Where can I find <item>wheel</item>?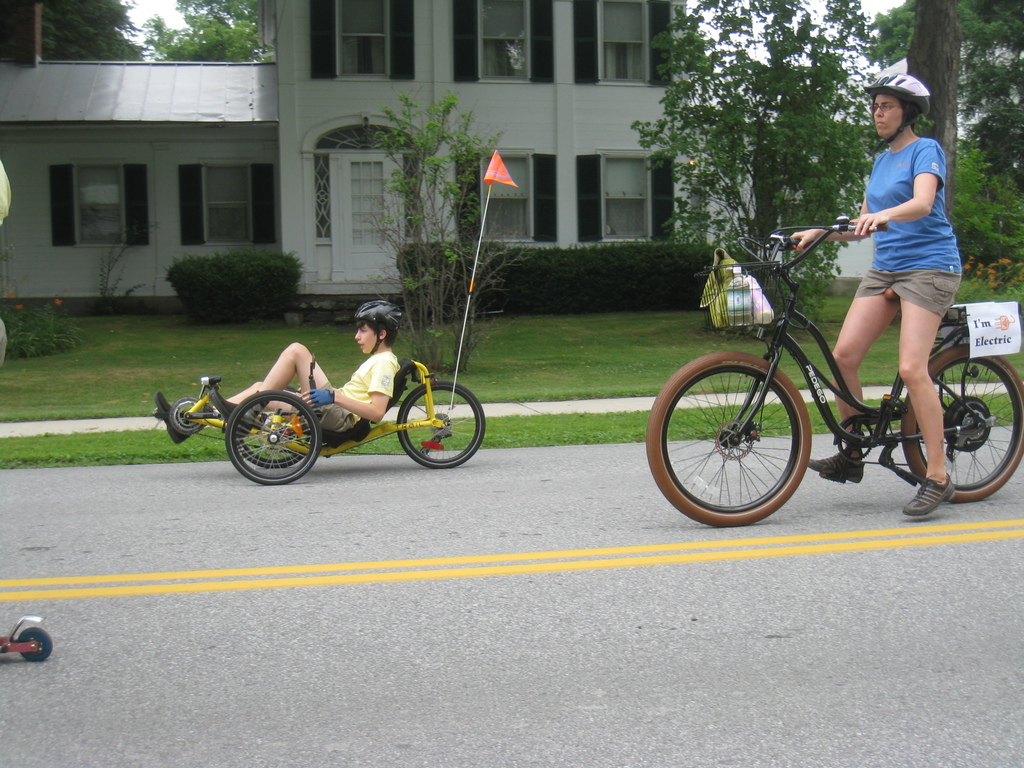
You can find it at 17,625,50,661.
